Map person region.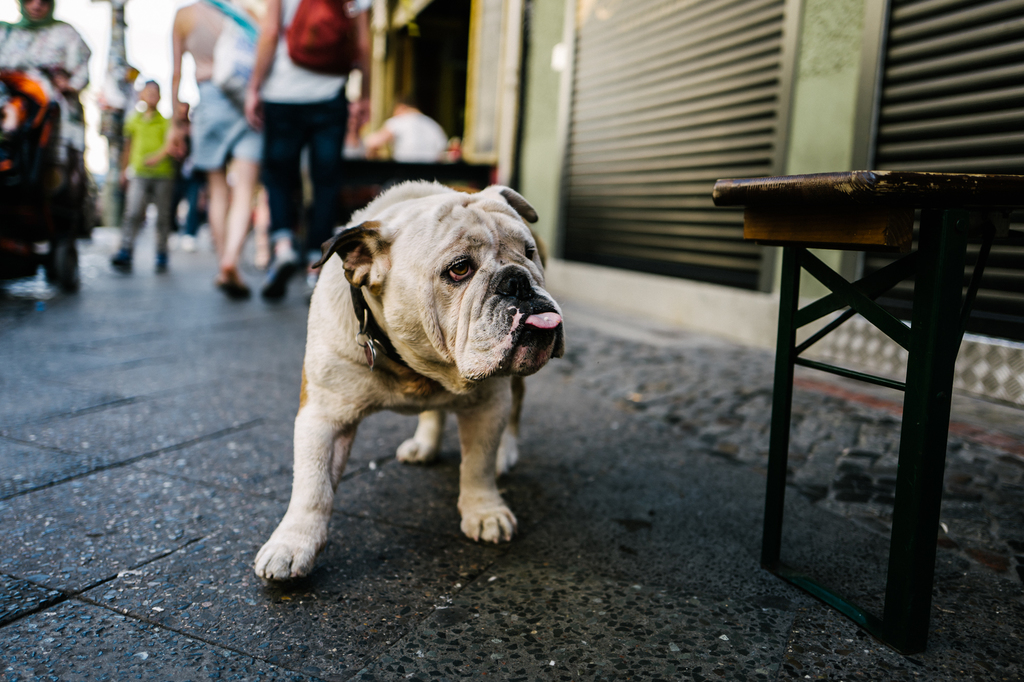
Mapped to region(113, 90, 198, 274).
